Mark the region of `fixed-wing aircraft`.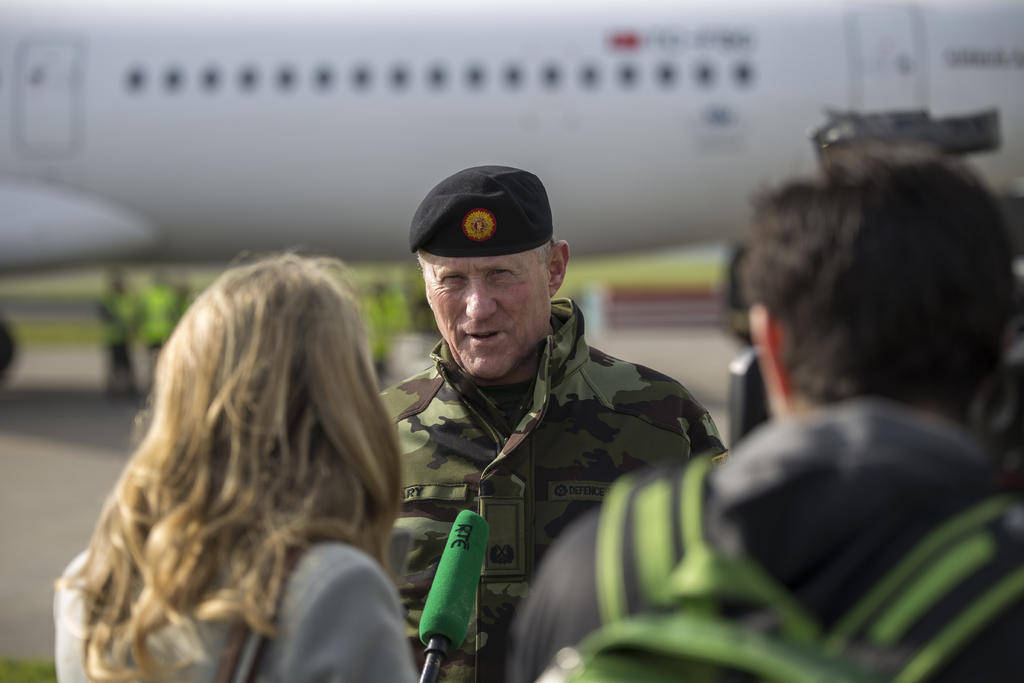
Region: region(0, 0, 1023, 399).
